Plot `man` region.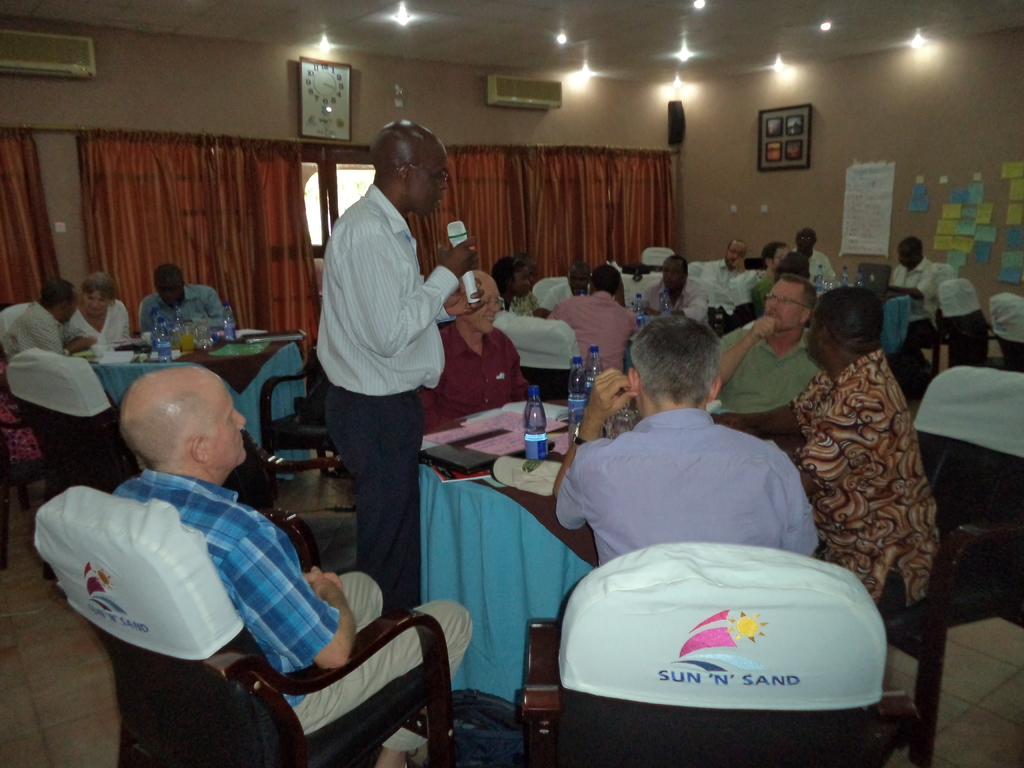
Plotted at BBox(107, 361, 472, 767).
